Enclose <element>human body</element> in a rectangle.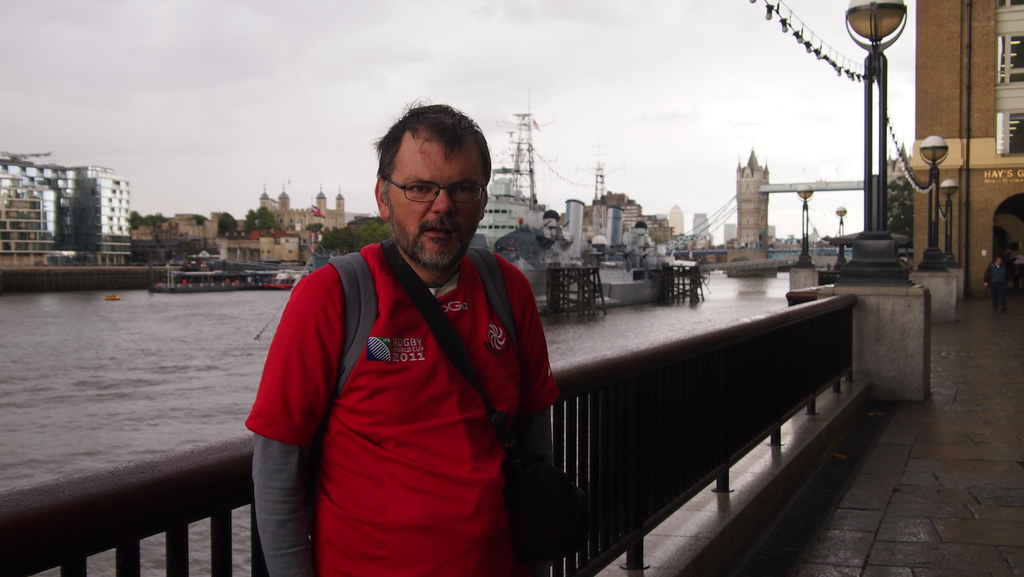
<bbox>986, 267, 1010, 314</bbox>.
